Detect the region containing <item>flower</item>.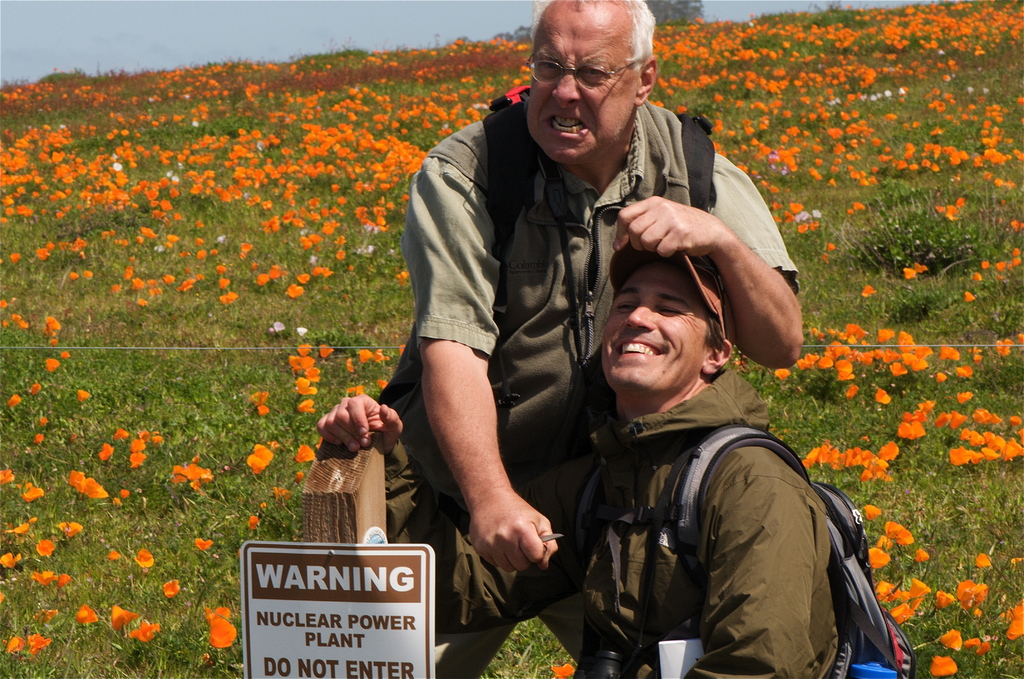
(x1=358, y1=345, x2=371, y2=362).
